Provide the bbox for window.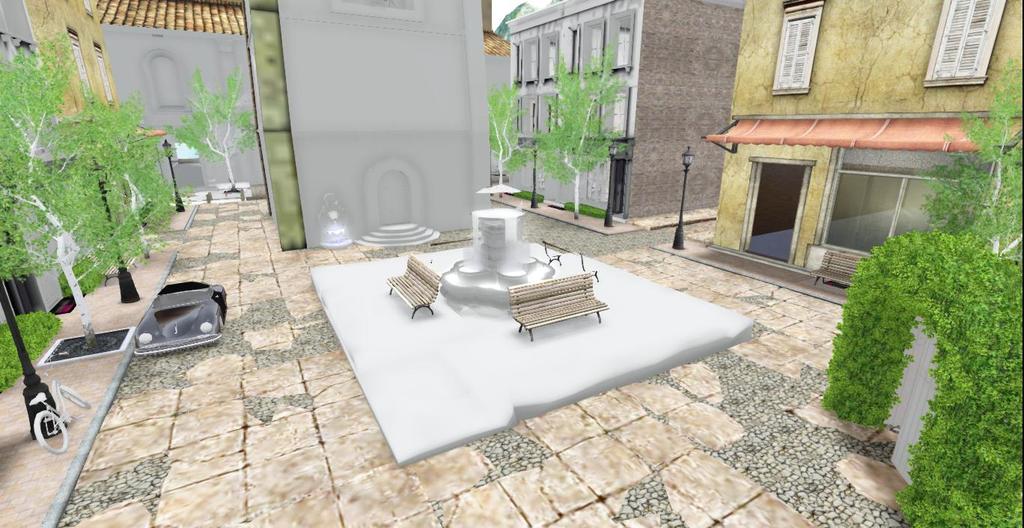
left=514, top=96, right=519, bottom=136.
